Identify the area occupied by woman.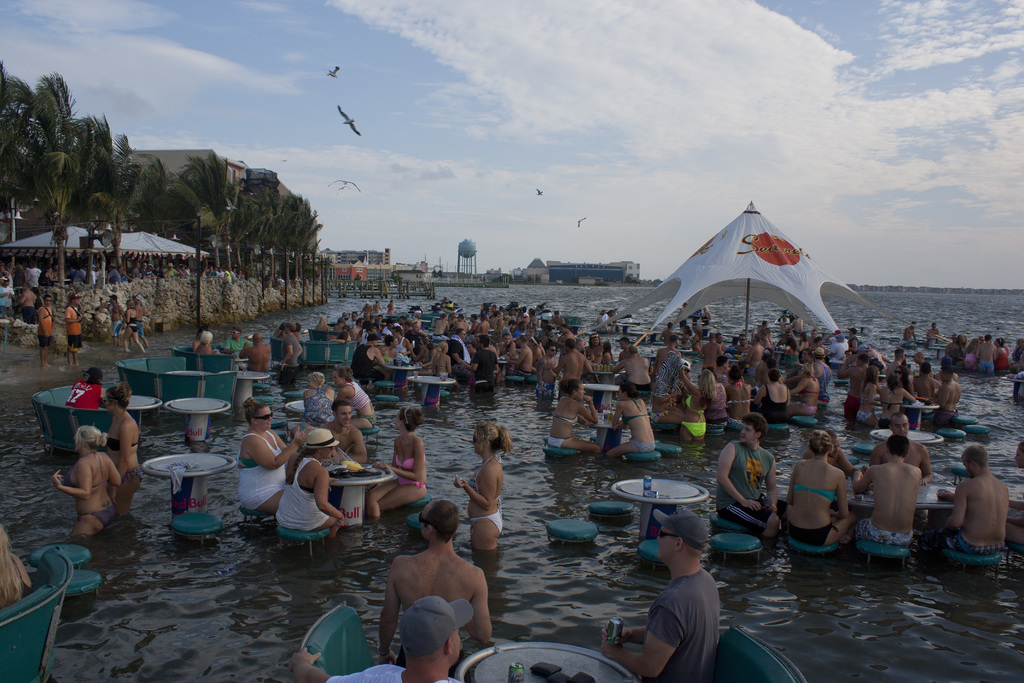
Area: l=795, t=333, r=812, b=357.
